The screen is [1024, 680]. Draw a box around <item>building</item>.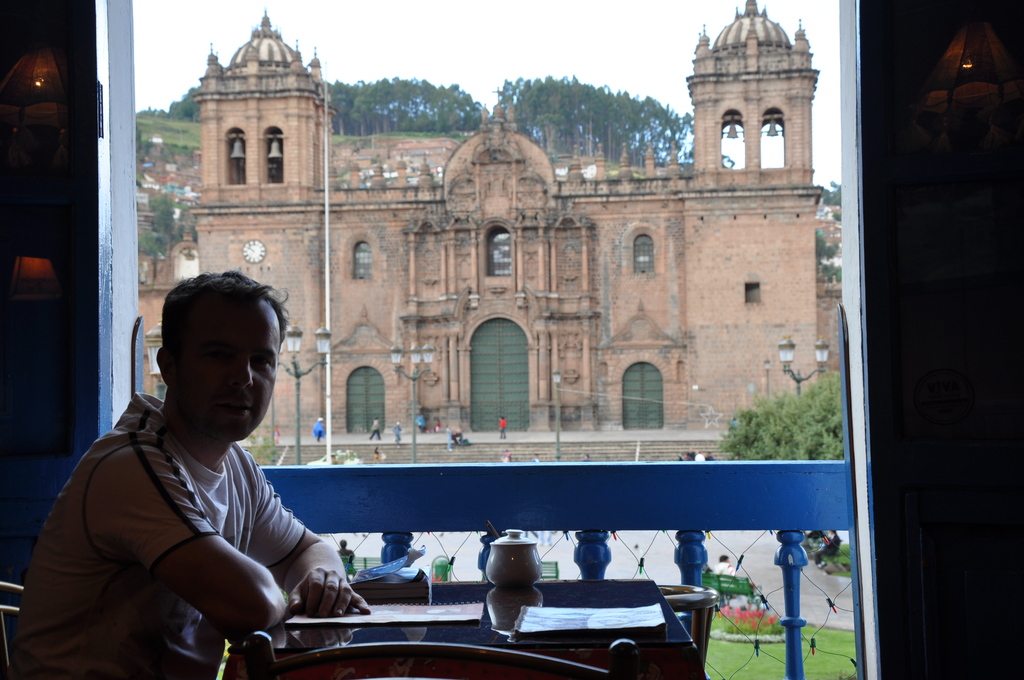
bbox(0, 0, 1023, 679).
